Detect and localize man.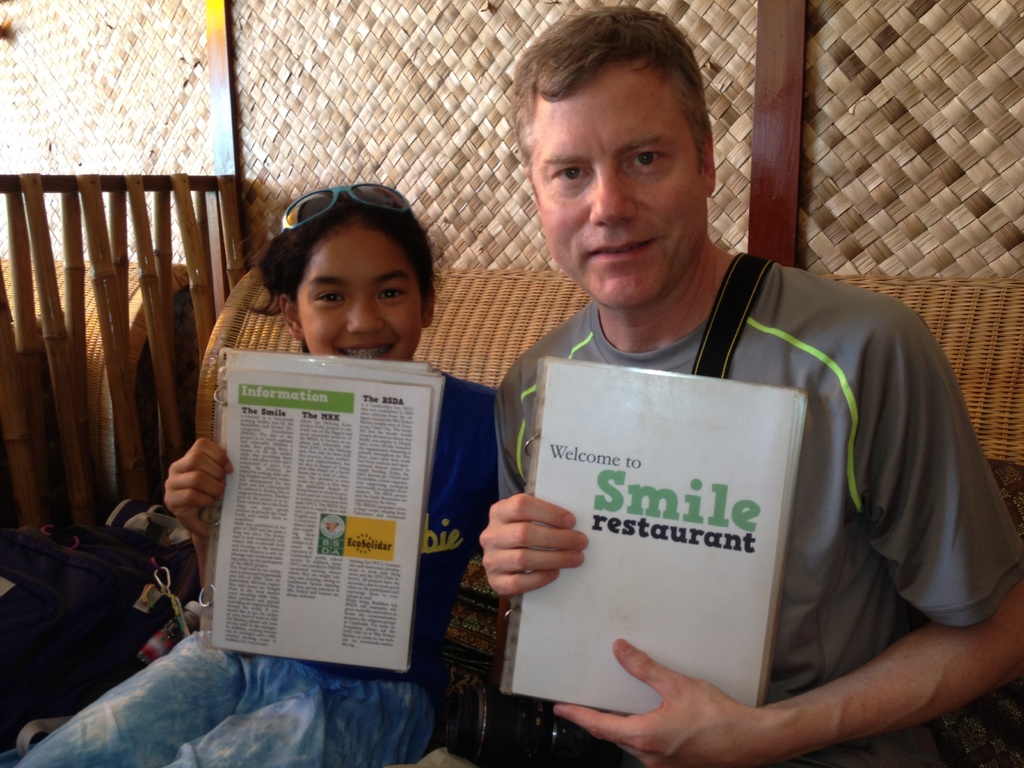
Localized at {"left": 486, "top": 19, "right": 1023, "bottom": 767}.
